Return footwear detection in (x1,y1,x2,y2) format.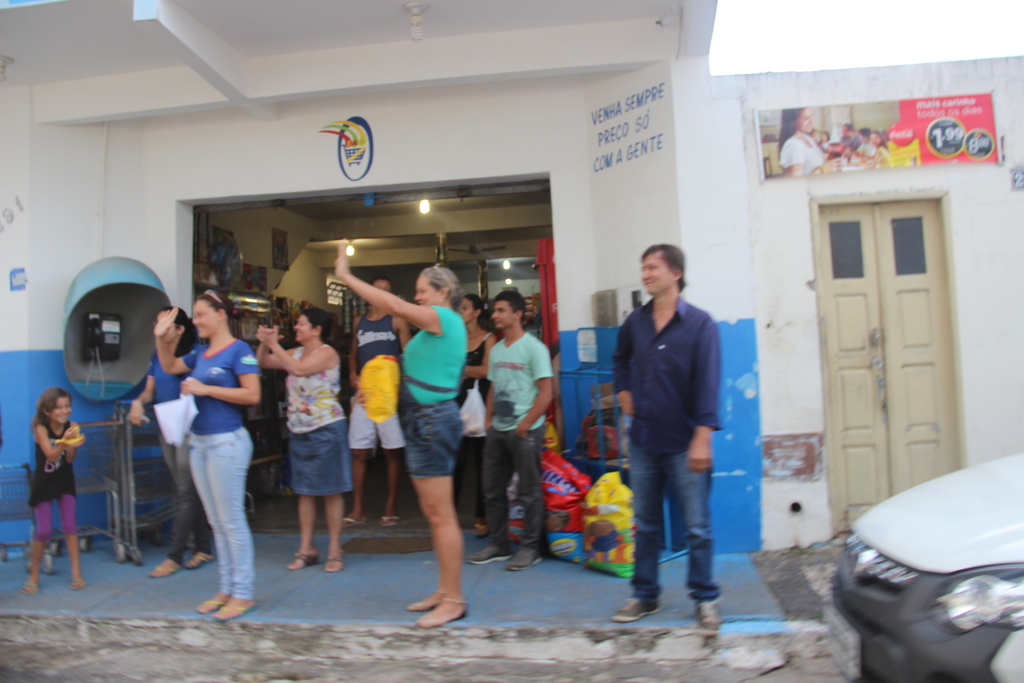
(614,597,662,623).
